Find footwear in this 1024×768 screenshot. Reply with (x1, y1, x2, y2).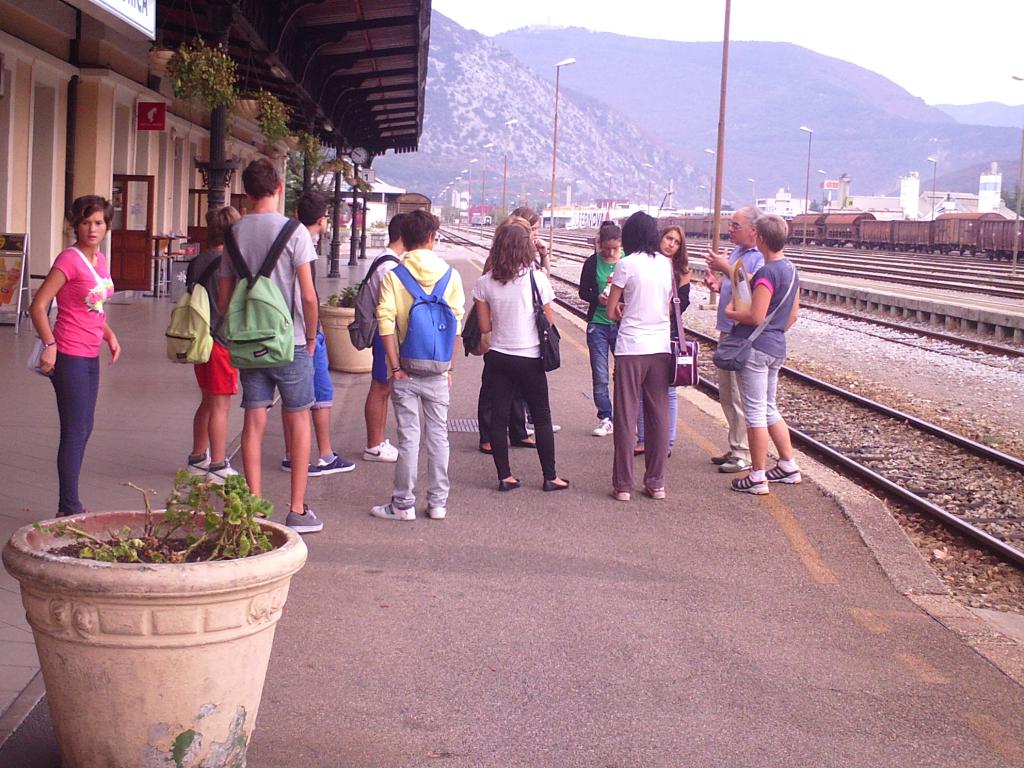
(283, 451, 308, 472).
